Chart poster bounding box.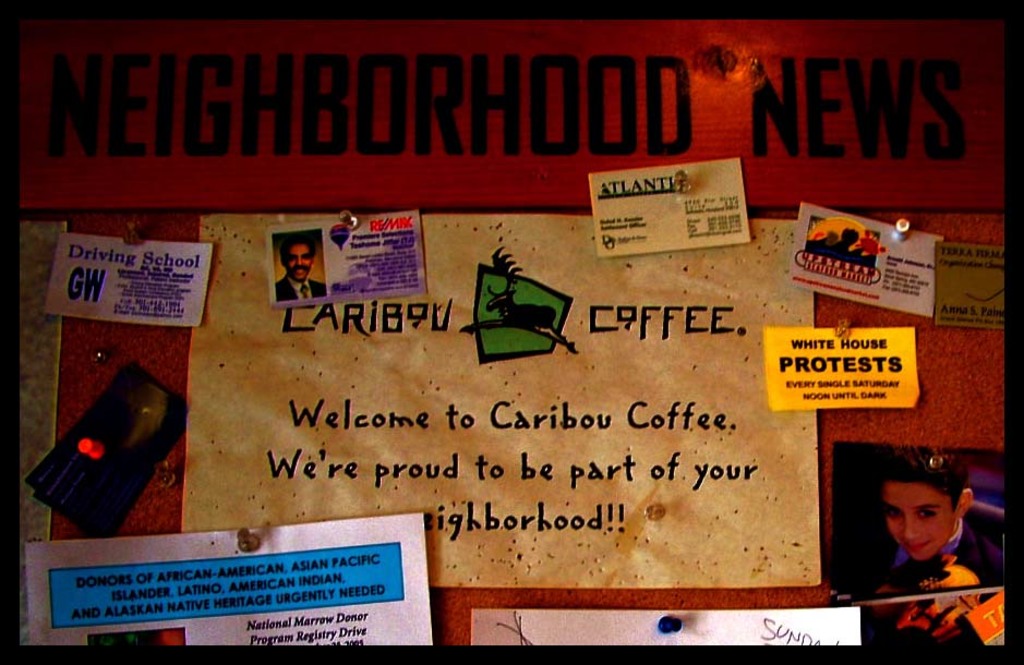
Charted: 26,516,432,646.
